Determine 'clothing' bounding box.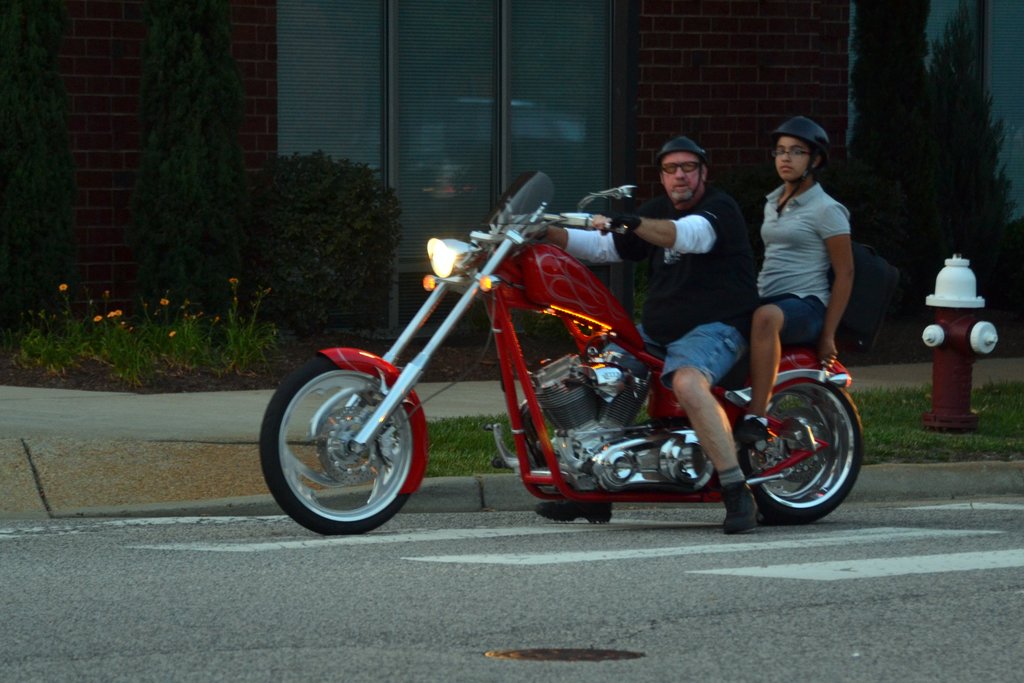
Determined: {"x1": 560, "y1": 194, "x2": 751, "y2": 400}.
